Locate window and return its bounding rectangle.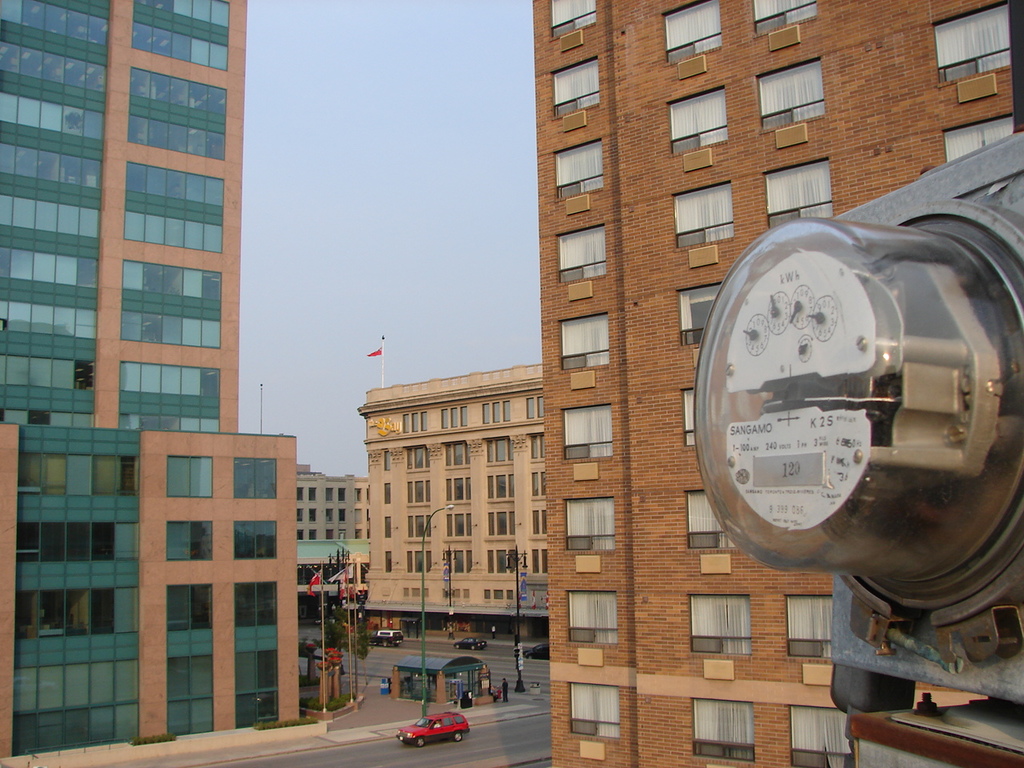
BBox(553, 58, 599, 118).
